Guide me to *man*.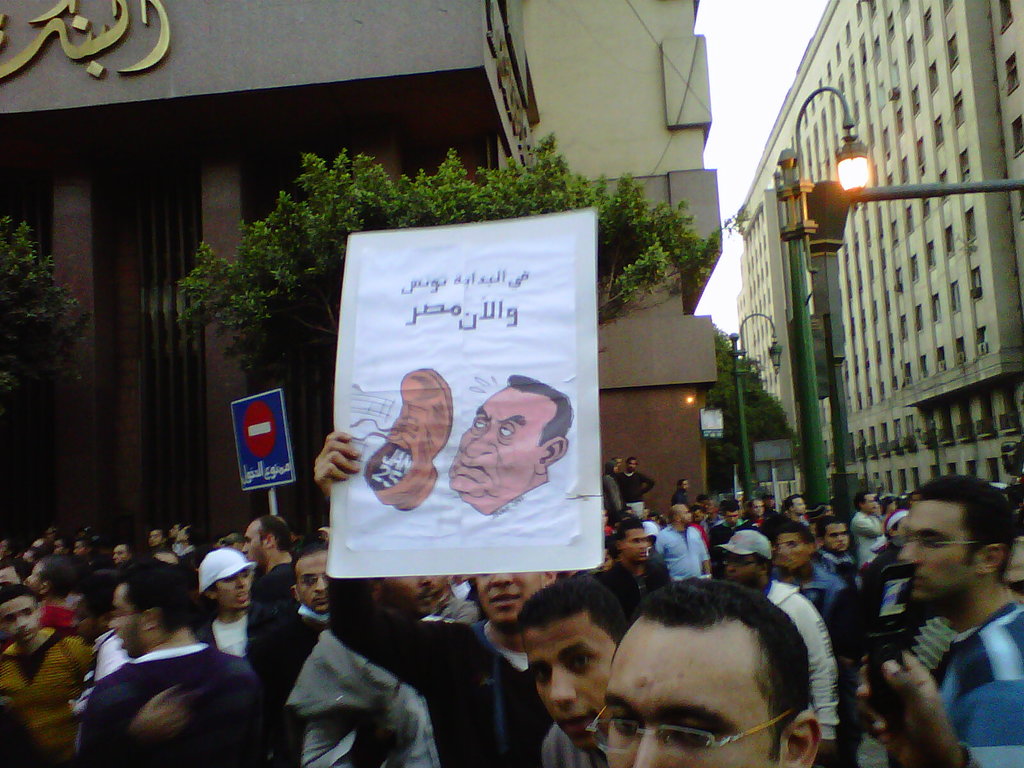
Guidance: bbox(886, 496, 906, 533).
